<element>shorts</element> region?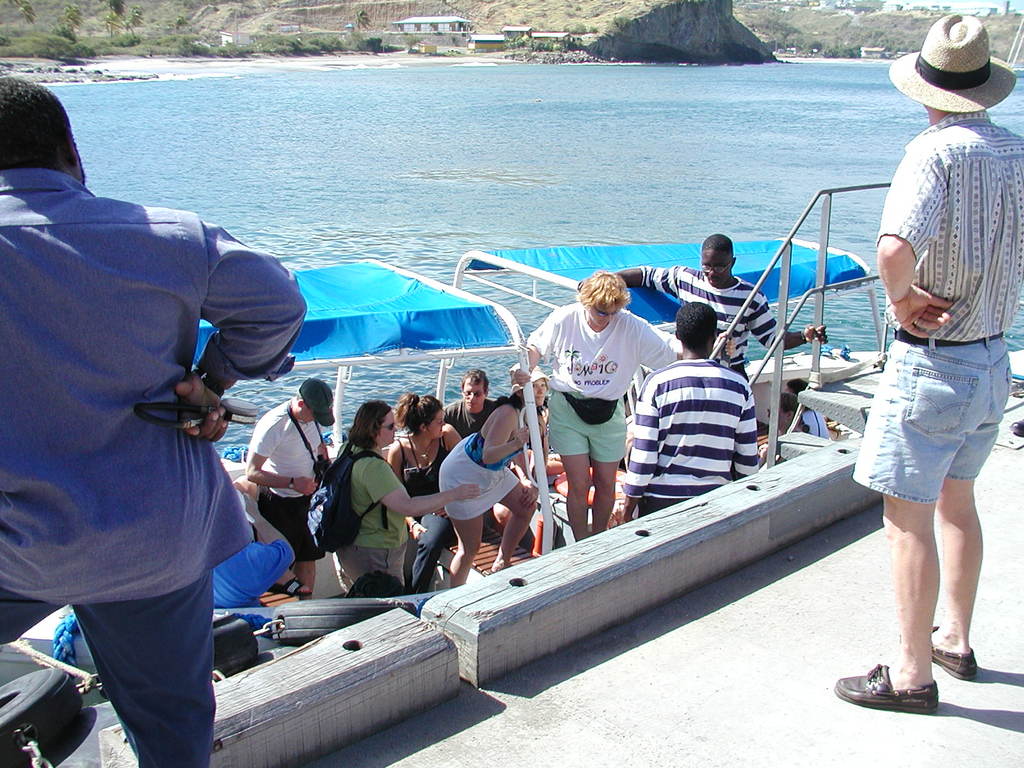
<region>851, 340, 1009, 515</region>
